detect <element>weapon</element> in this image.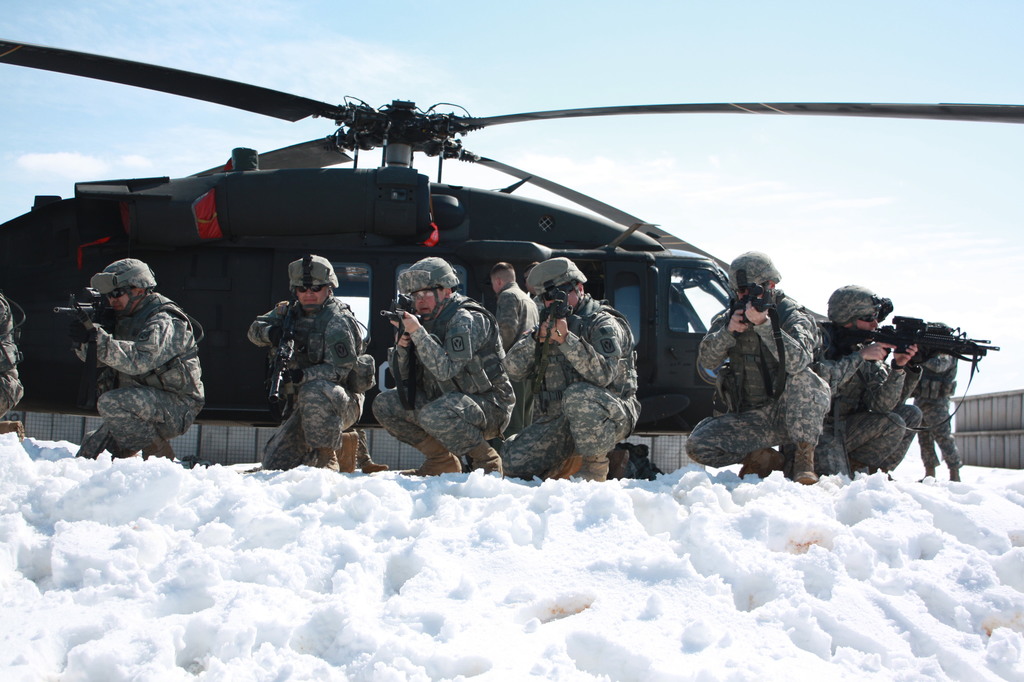
Detection: pyautogui.locateOnScreen(531, 280, 577, 363).
